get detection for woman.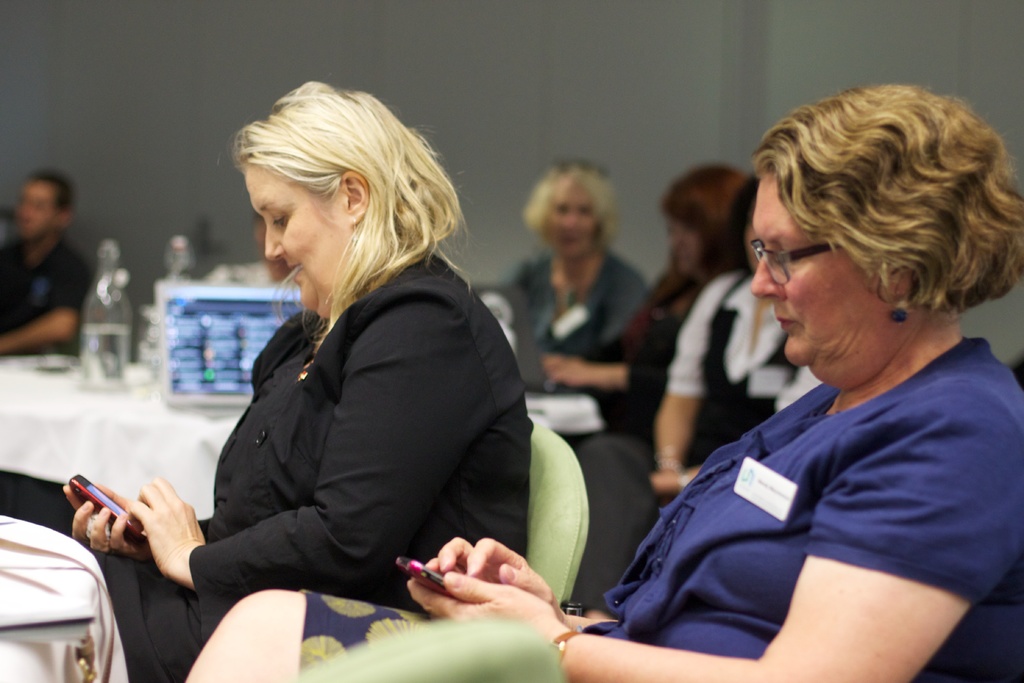
Detection: 545,161,748,423.
